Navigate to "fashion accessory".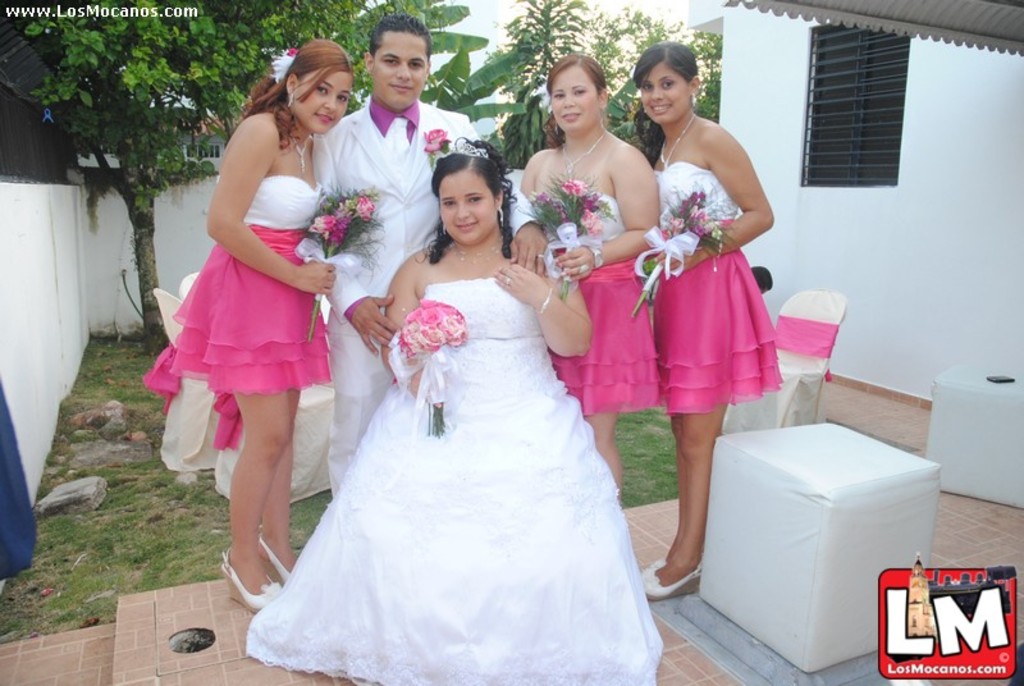
Navigation target: 291, 134, 314, 175.
